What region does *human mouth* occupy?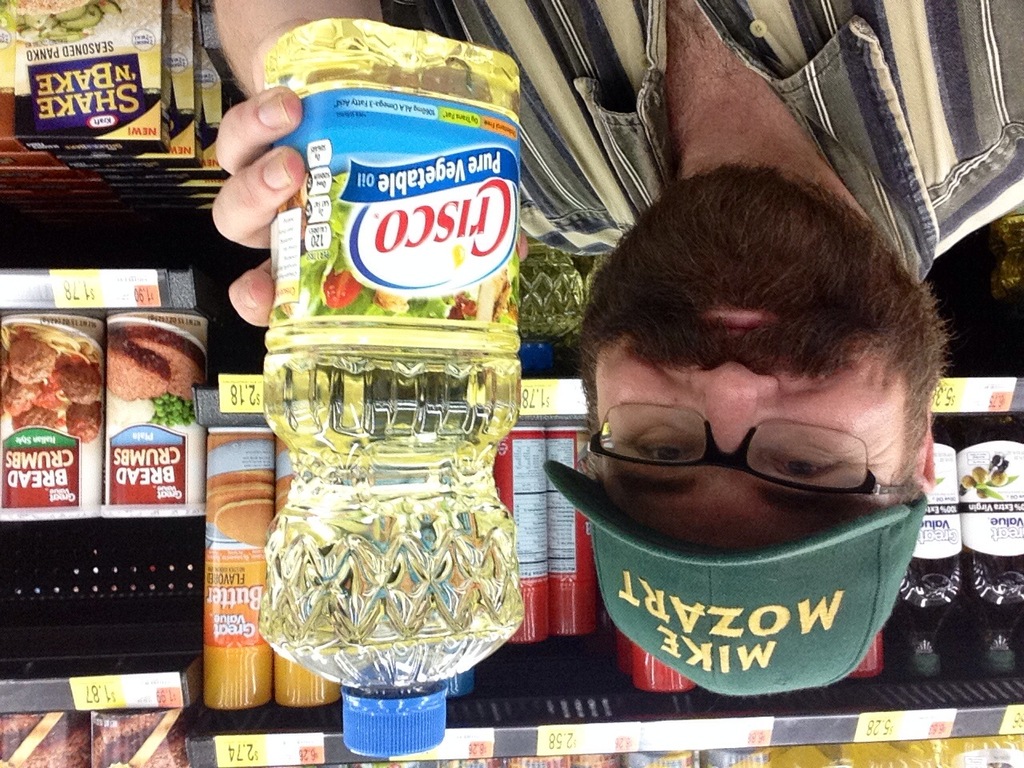
rect(696, 306, 772, 333).
